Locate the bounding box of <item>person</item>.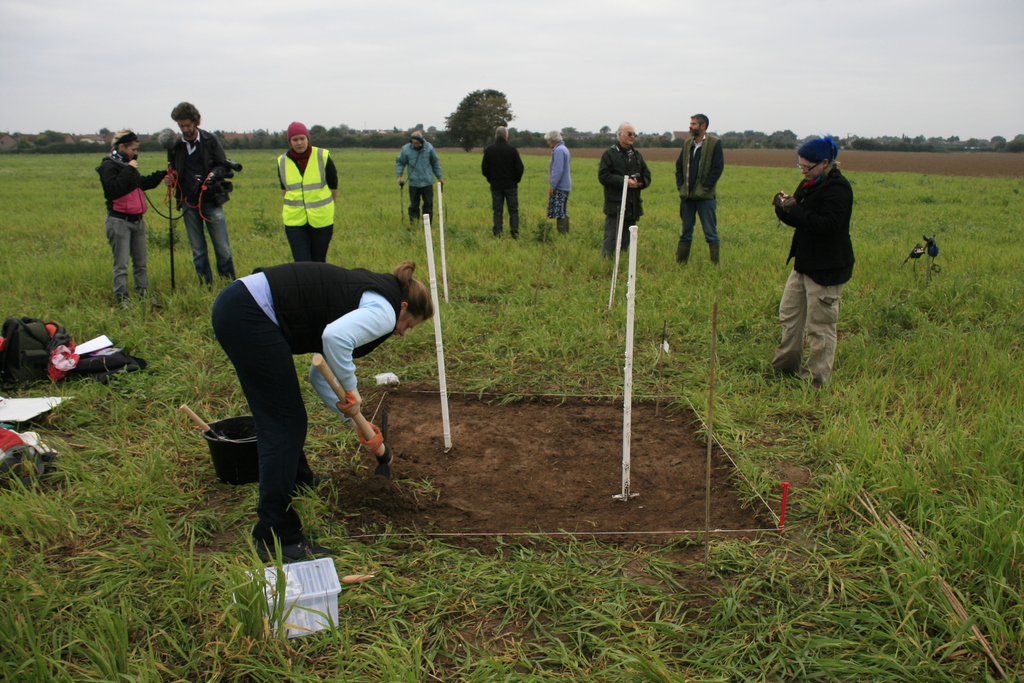
Bounding box: bbox=[773, 136, 857, 386].
